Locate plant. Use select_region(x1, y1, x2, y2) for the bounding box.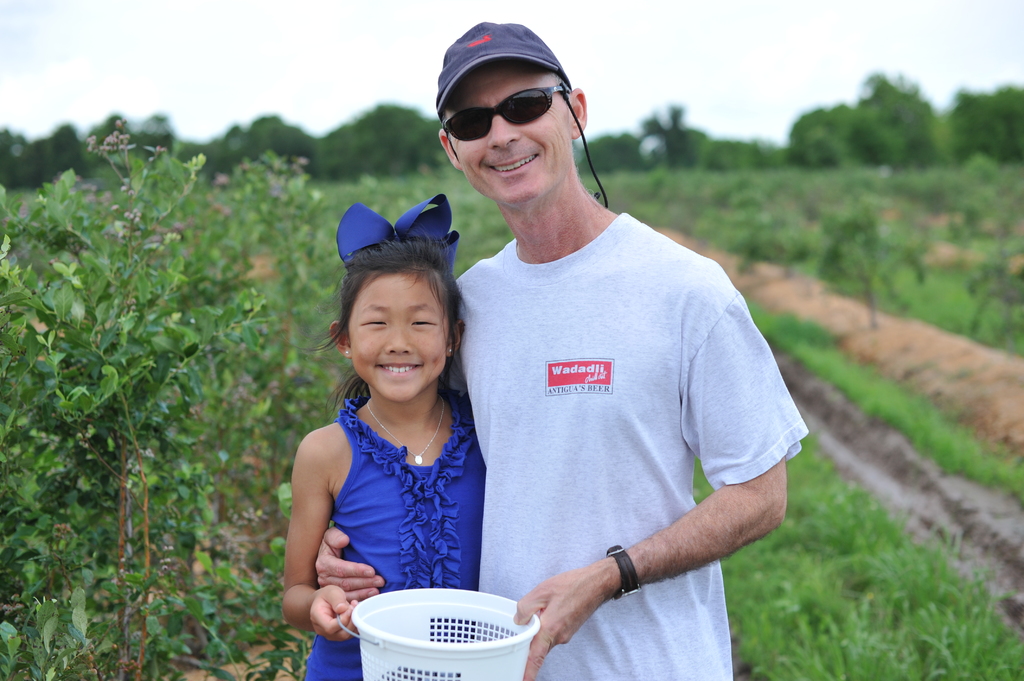
select_region(929, 177, 1023, 360).
